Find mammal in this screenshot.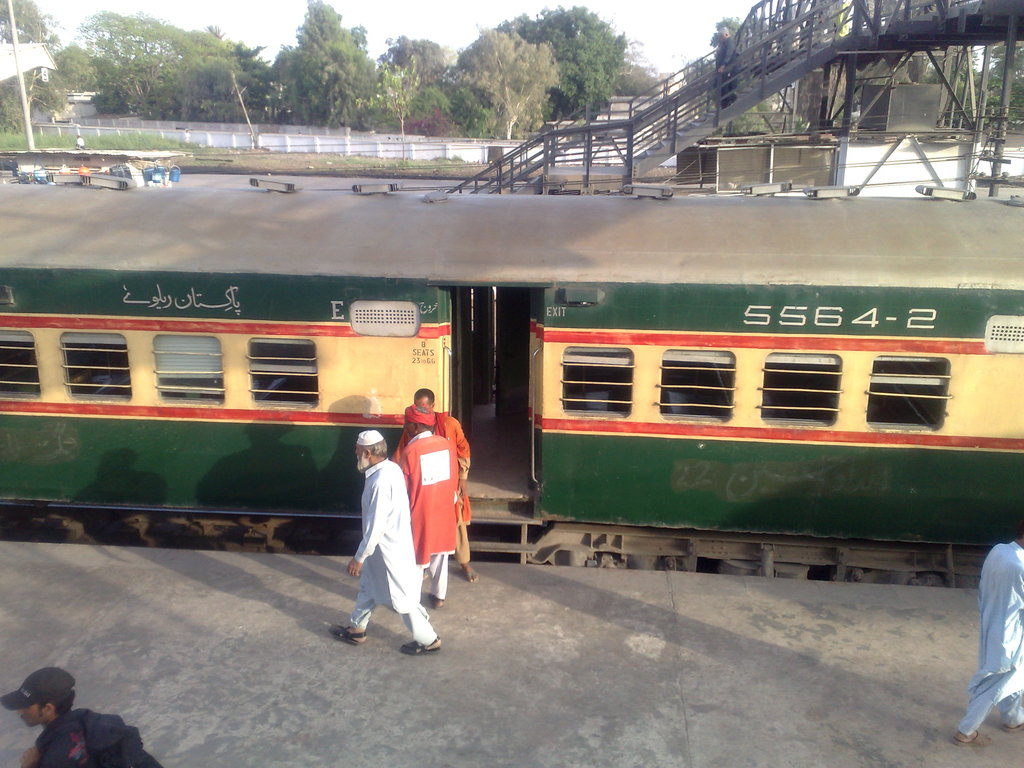
The bounding box for mammal is [0,664,158,767].
